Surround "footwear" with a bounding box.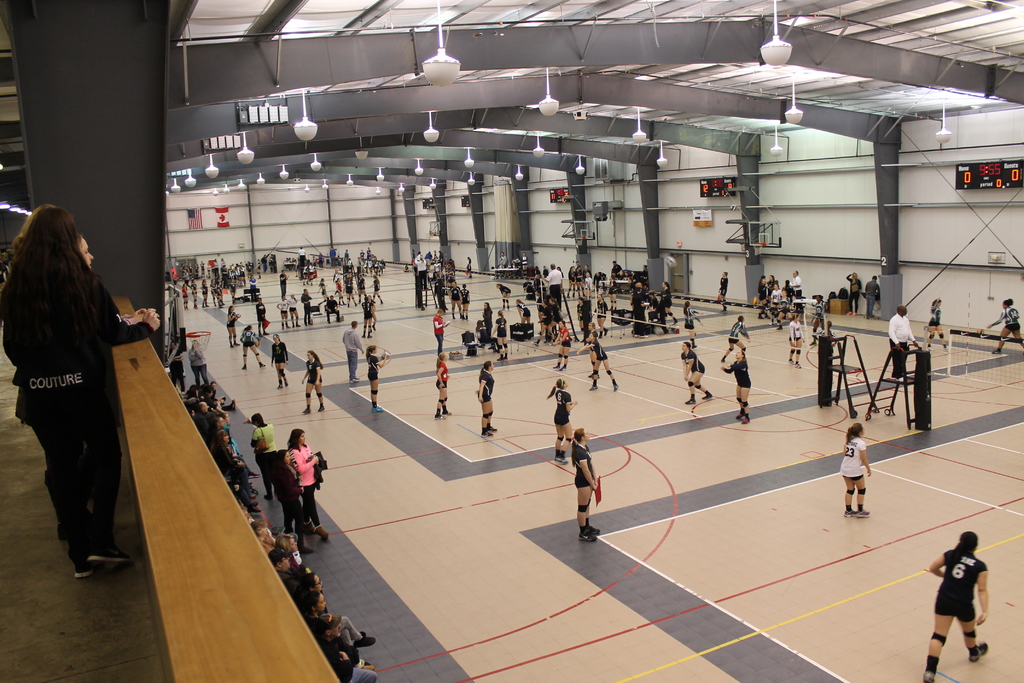
{"left": 578, "top": 526, "right": 596, "bottom": 539}.
